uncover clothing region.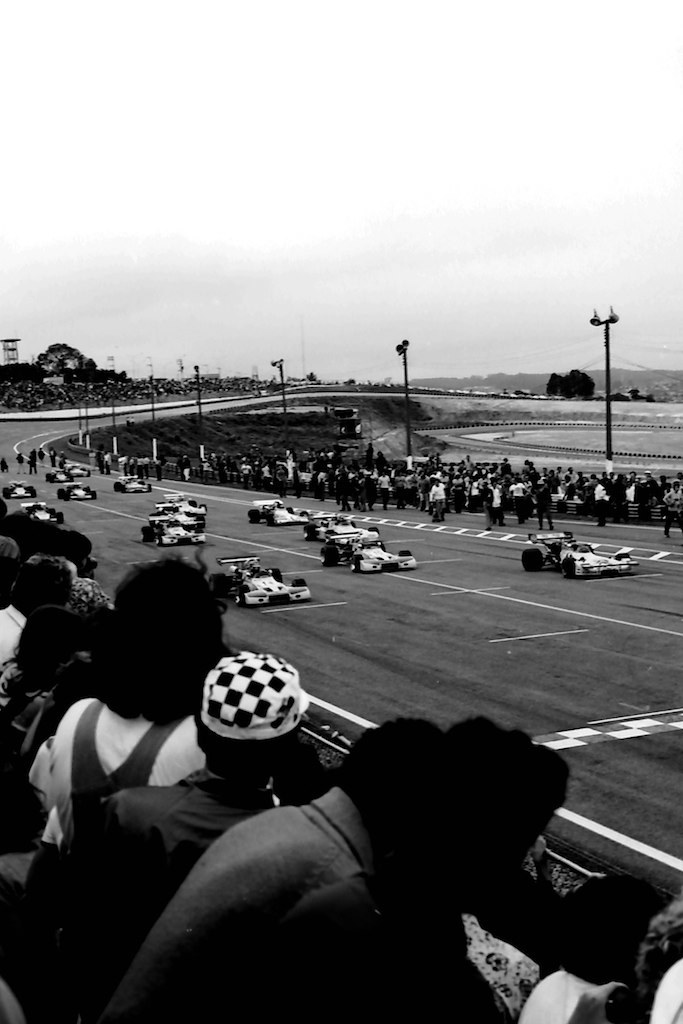
Uncovered: bbox=[35, 667, 199, 870].
